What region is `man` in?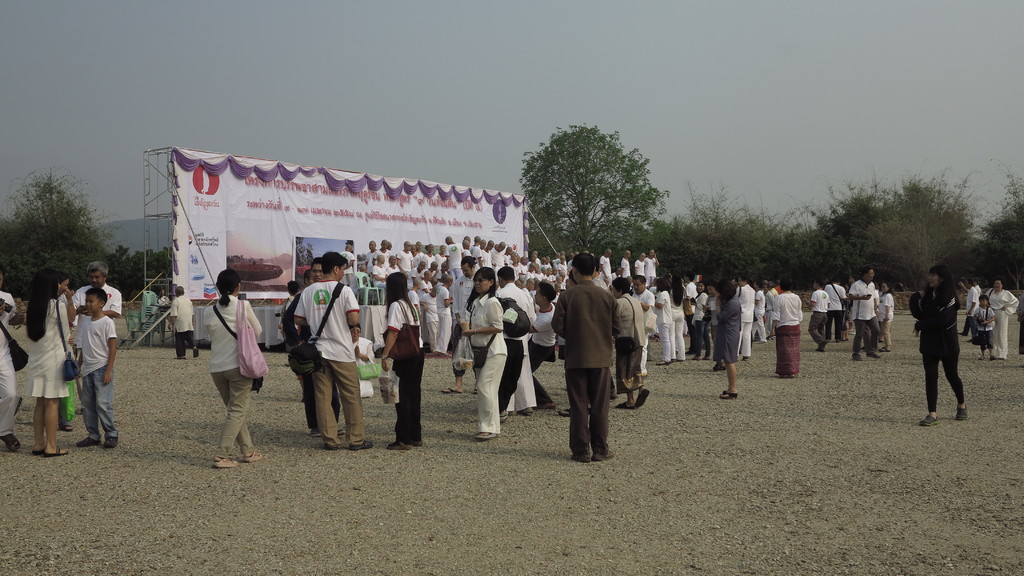
(168,286,200,357).
